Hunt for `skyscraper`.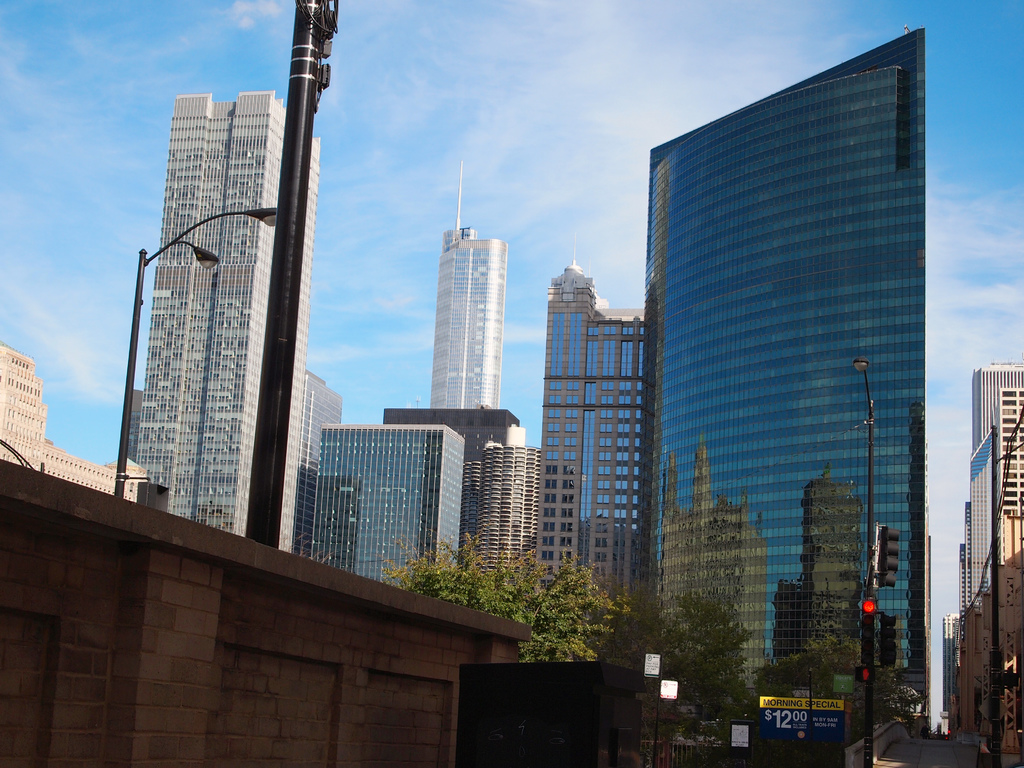
Hunted down at crop(307, 417, 462, 593).
